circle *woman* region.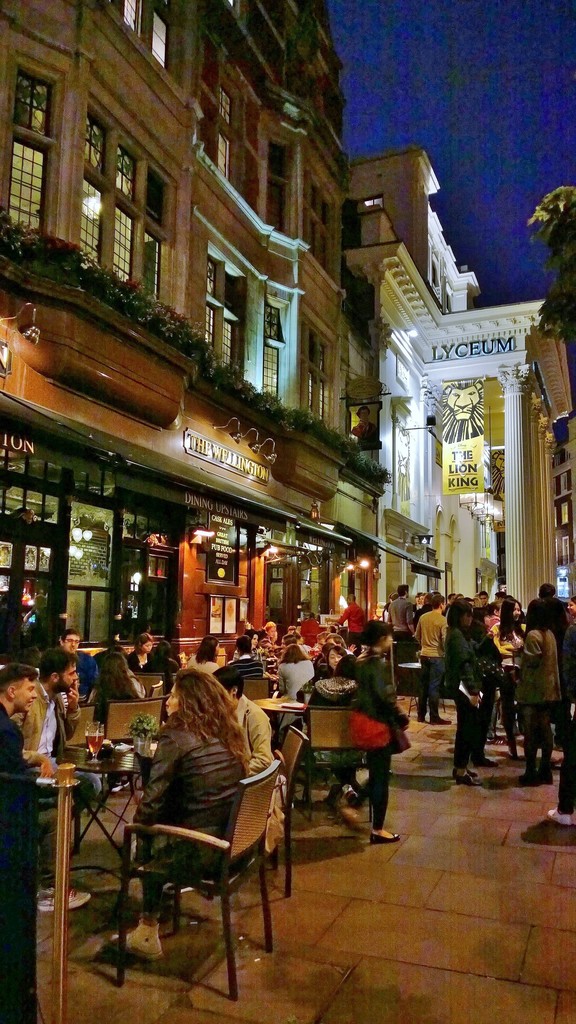
Region: {"x1": 190, "y1": 637, "x2": 220, "y2": 671}.
